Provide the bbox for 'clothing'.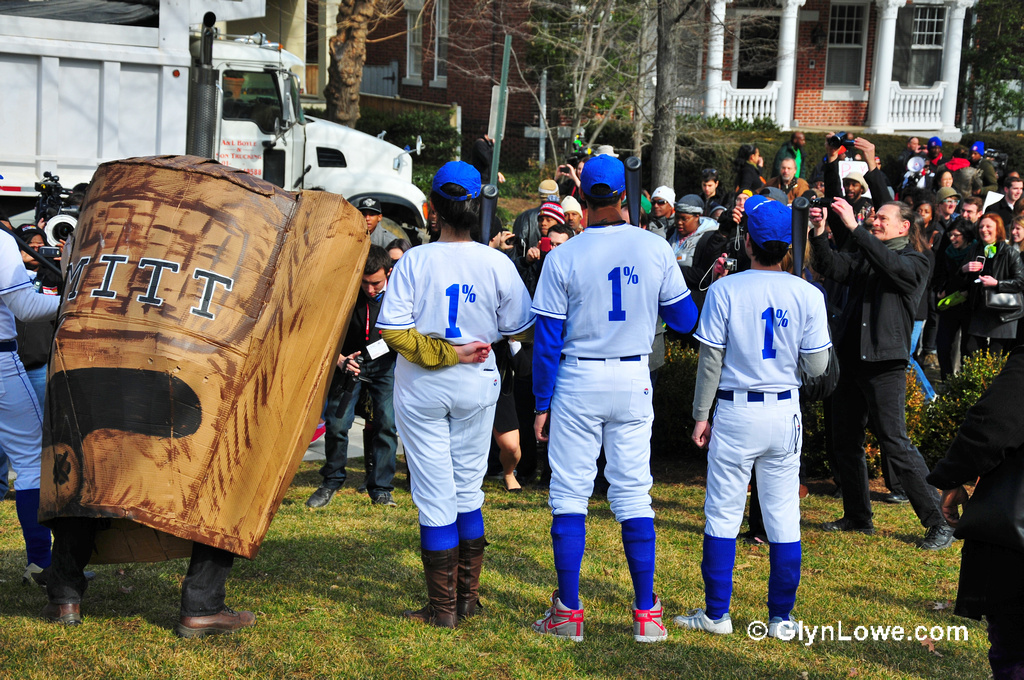
box=[322, 286, 394, 508].
